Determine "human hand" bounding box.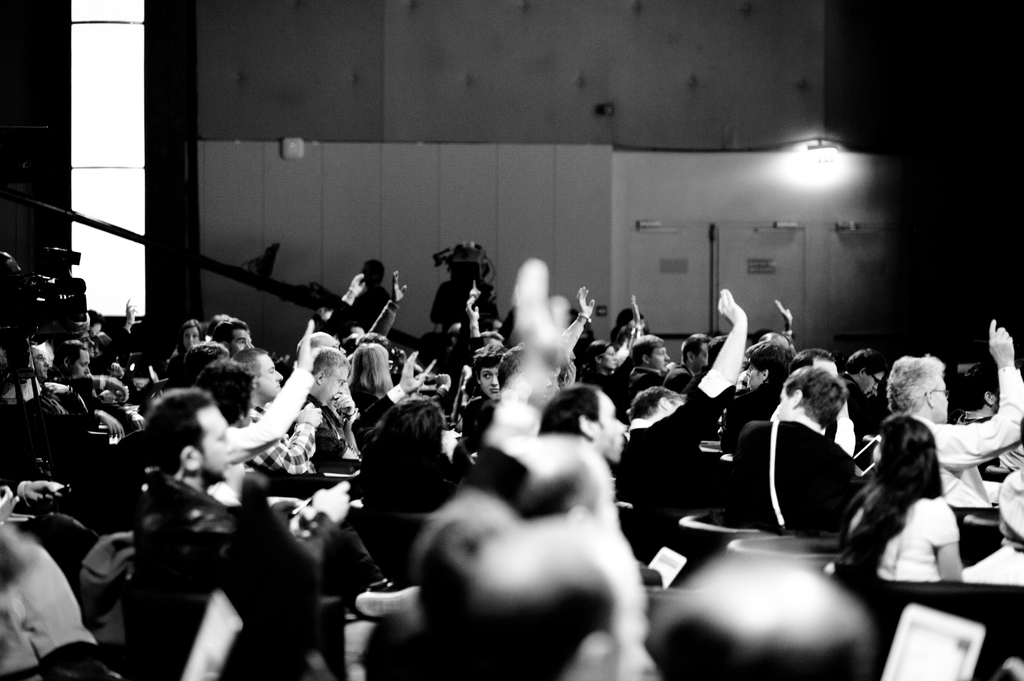
Determined: region(107, 377, 129, 401).
